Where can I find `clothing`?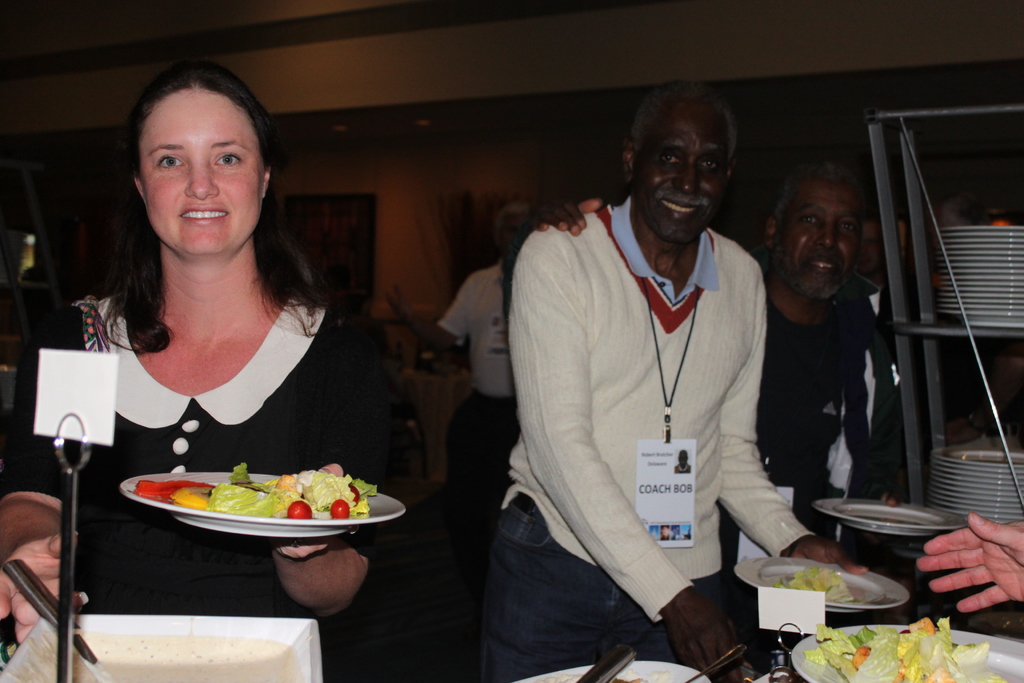
You can find it at pyautogui.locateOnScreen(520, 183, 808, 647).
